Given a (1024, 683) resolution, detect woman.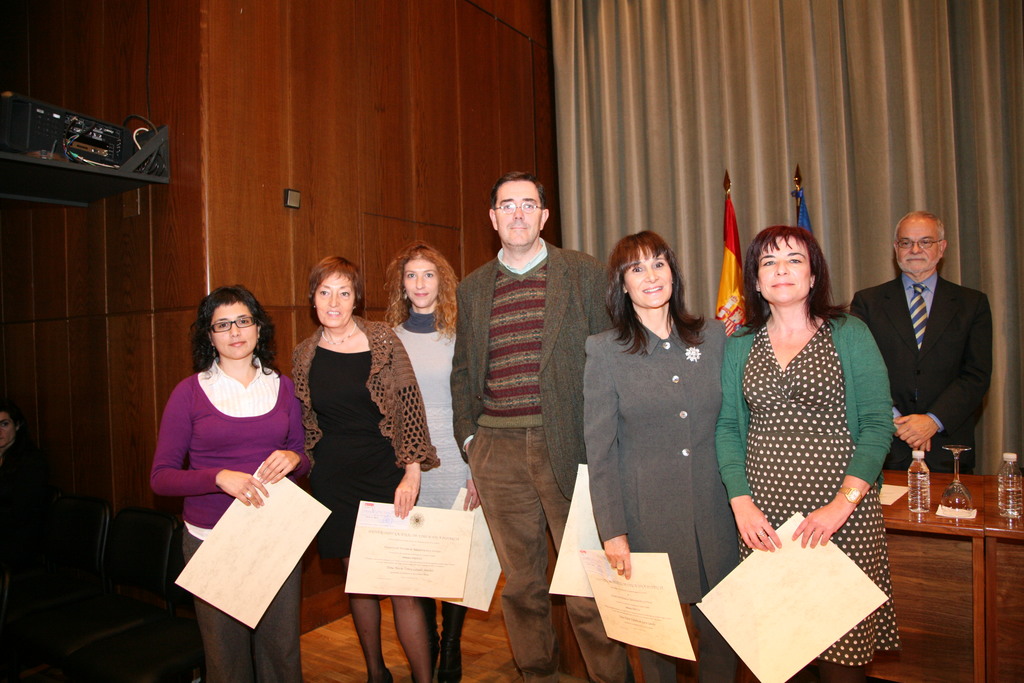
(left=289, top=247, right=452, bottom=682).
